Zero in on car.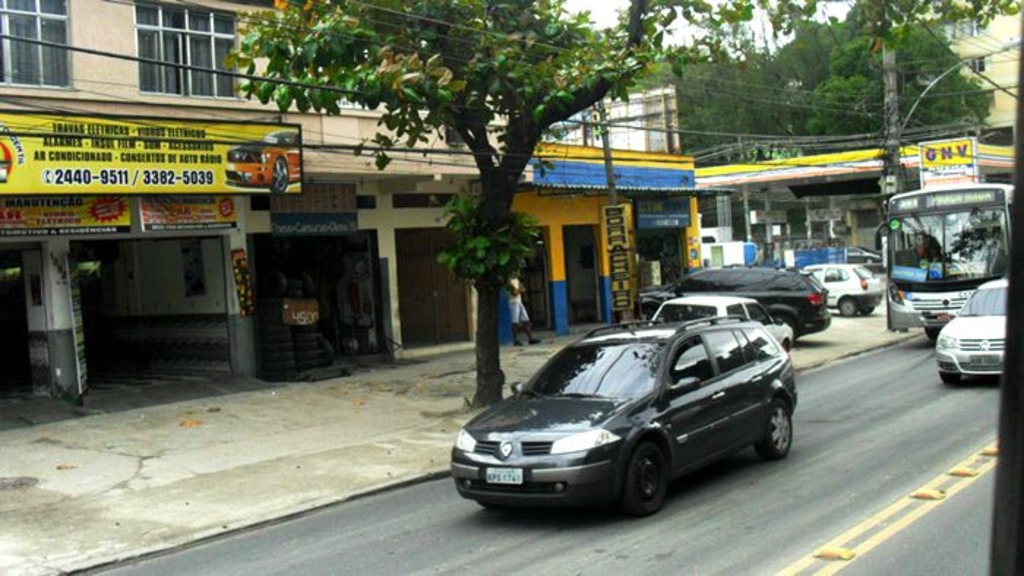
Zeroed in: [x1=641, y1=260, x2=828, y2=338].
